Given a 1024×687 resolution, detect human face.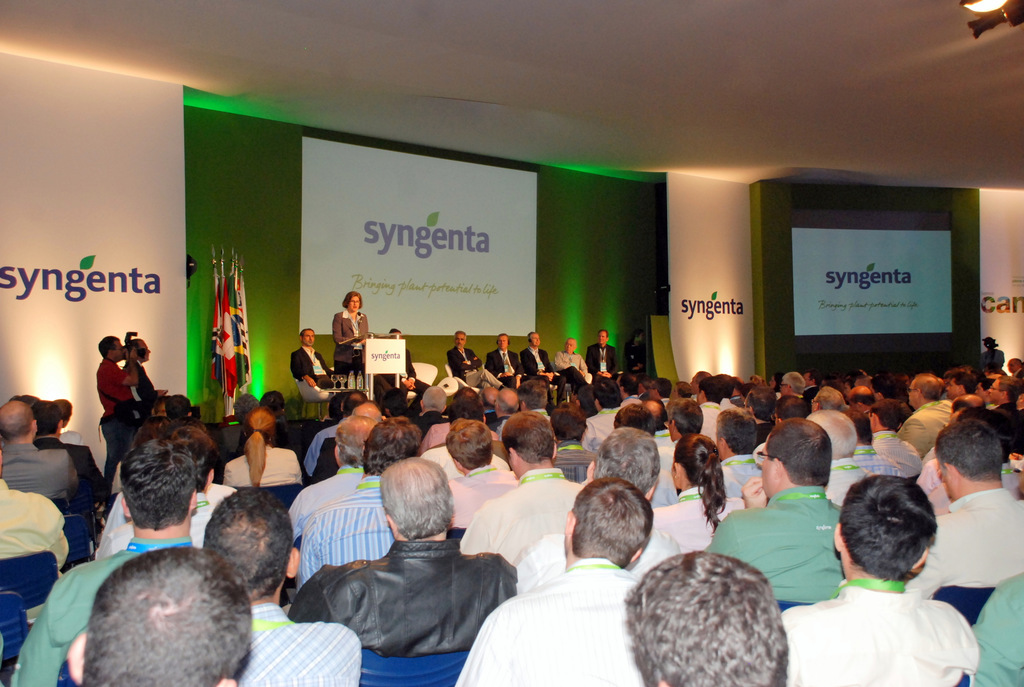
bbox(803, 372, 810, 386).
